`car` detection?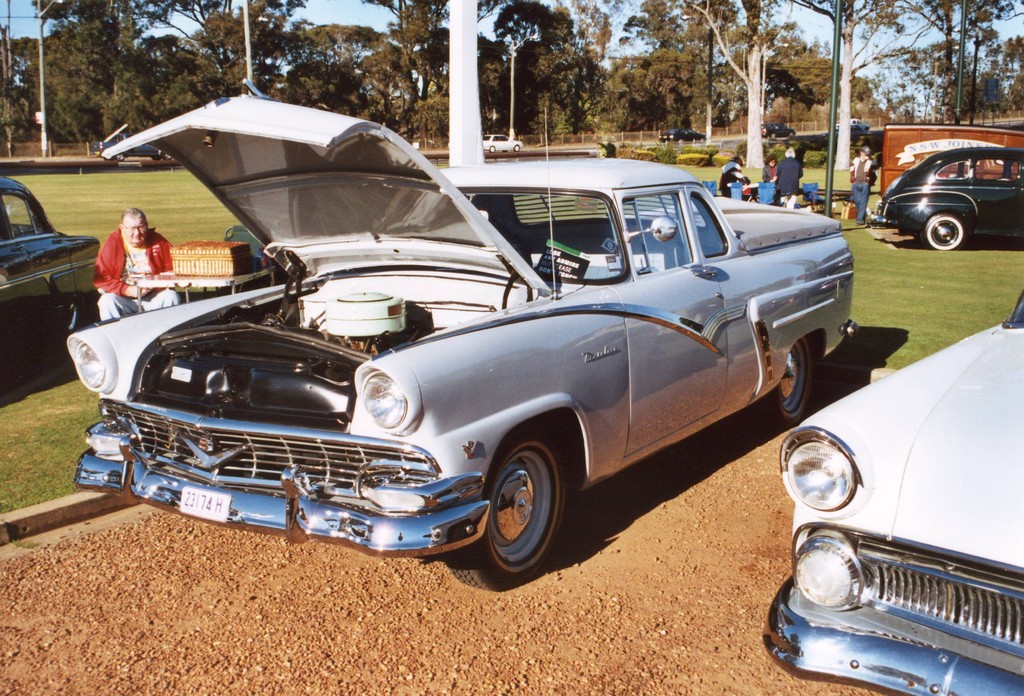
box=[867, 147, 1023, 250]
